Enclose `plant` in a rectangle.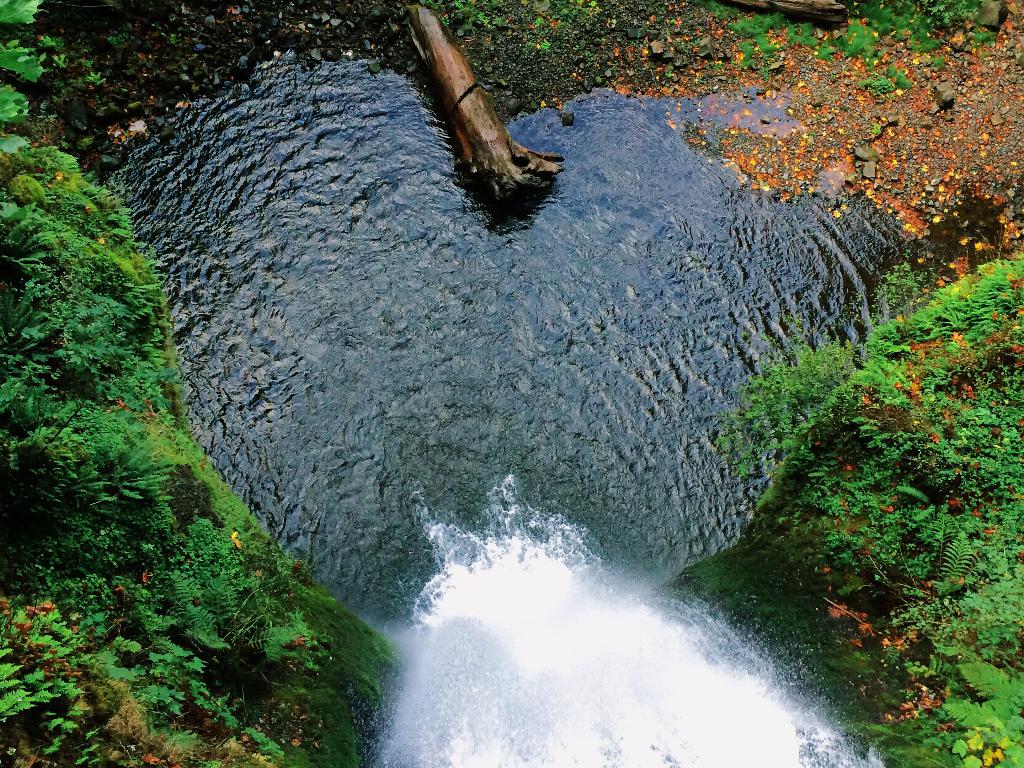
detection(116, 599, 172, 655).
